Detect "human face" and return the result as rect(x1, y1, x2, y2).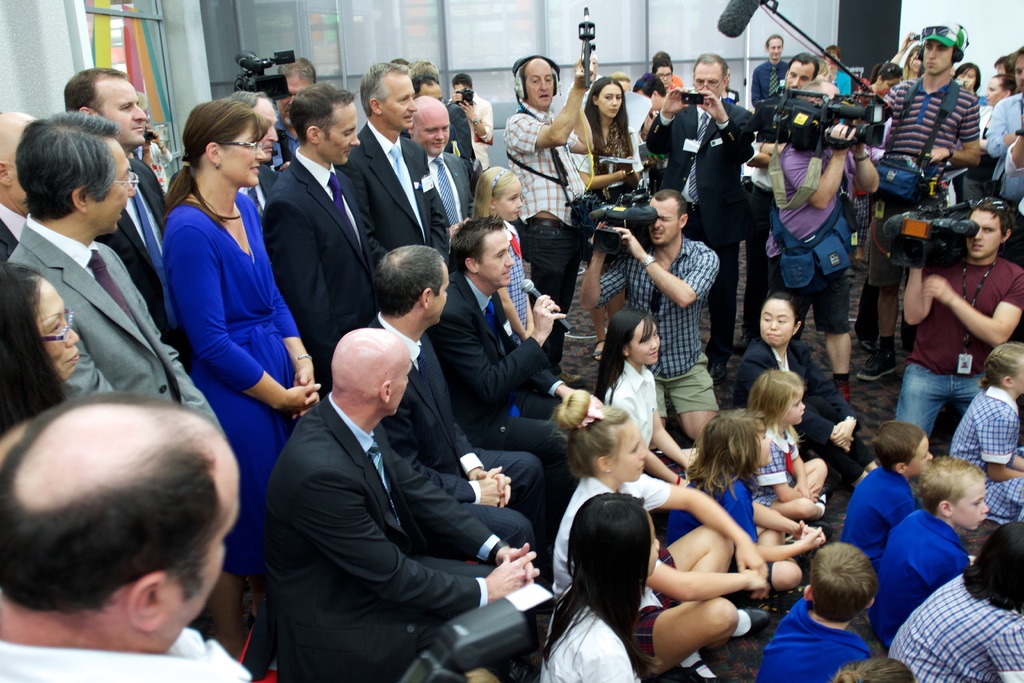
rect(101, 76, 146, 142).
